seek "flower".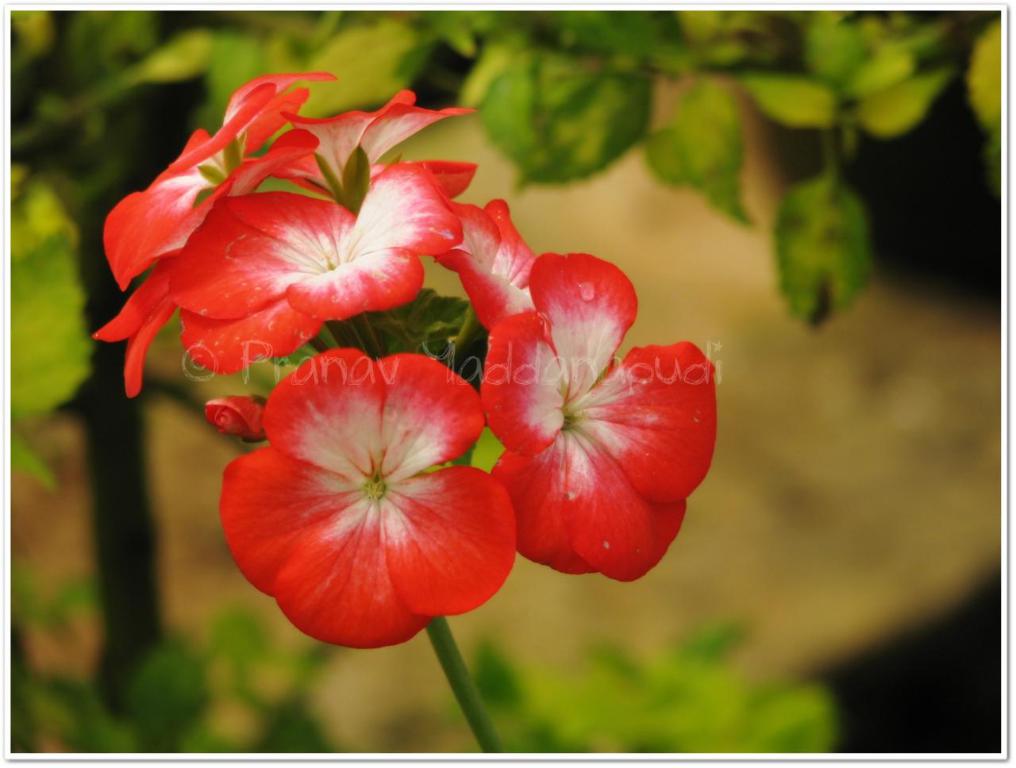
<bbox>103, 65, 337, 297</bbox>.
